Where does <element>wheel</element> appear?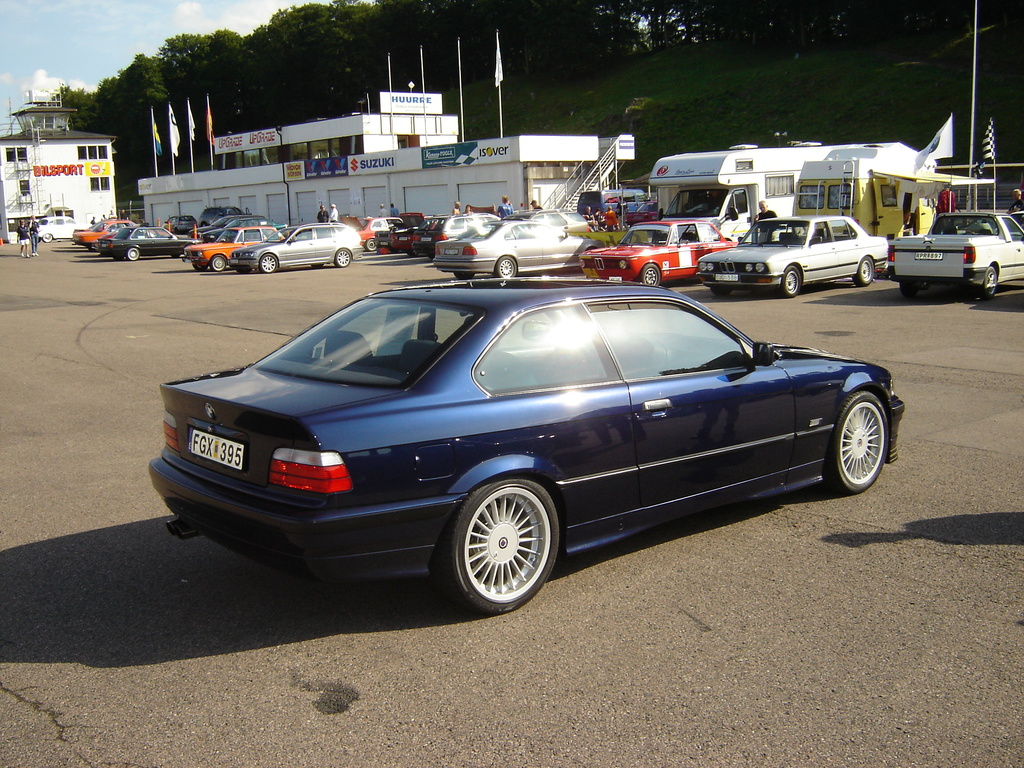
Appears at (x1=712, y1=284, x2=734, y2=296).
